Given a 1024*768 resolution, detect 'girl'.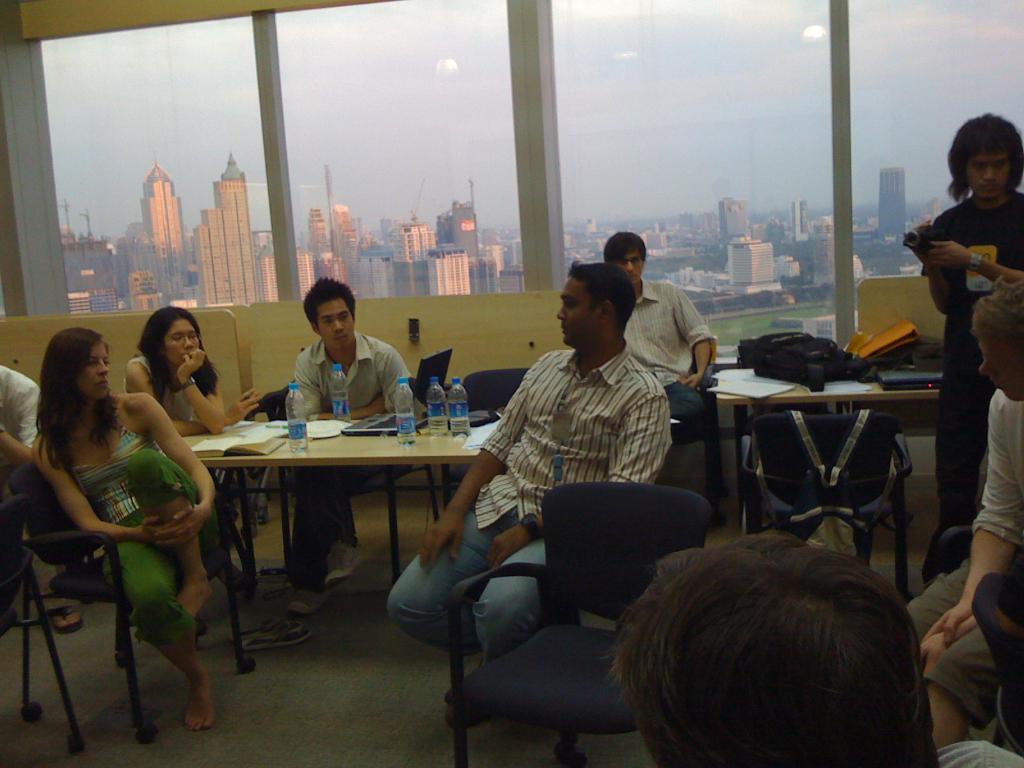
(26, 324, 216, 732).
